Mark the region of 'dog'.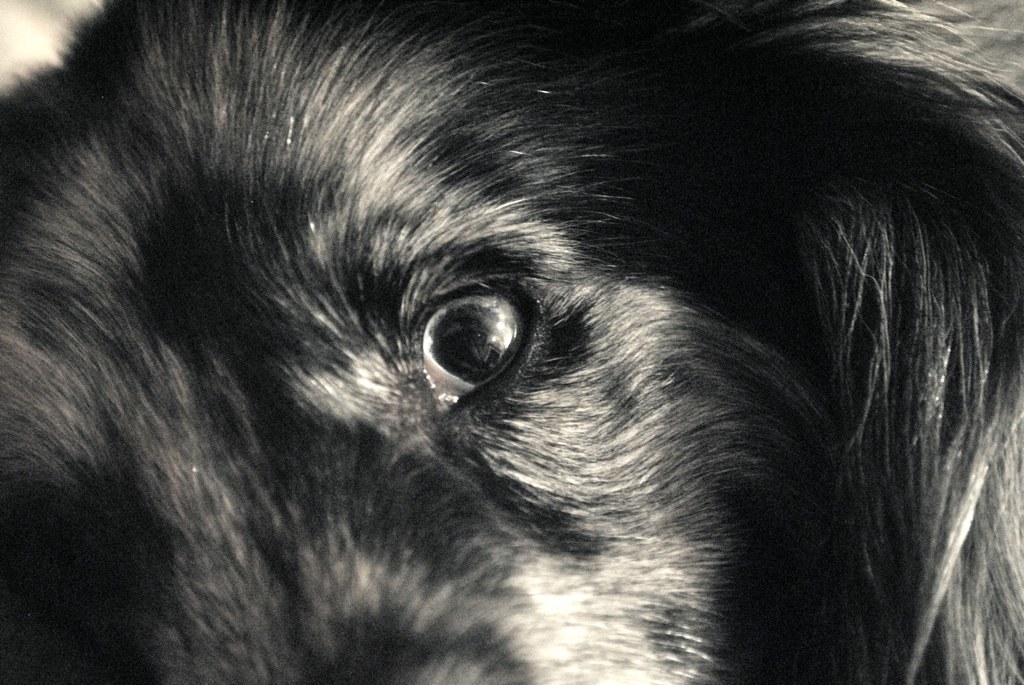
Region: 0 0 1023 684.
